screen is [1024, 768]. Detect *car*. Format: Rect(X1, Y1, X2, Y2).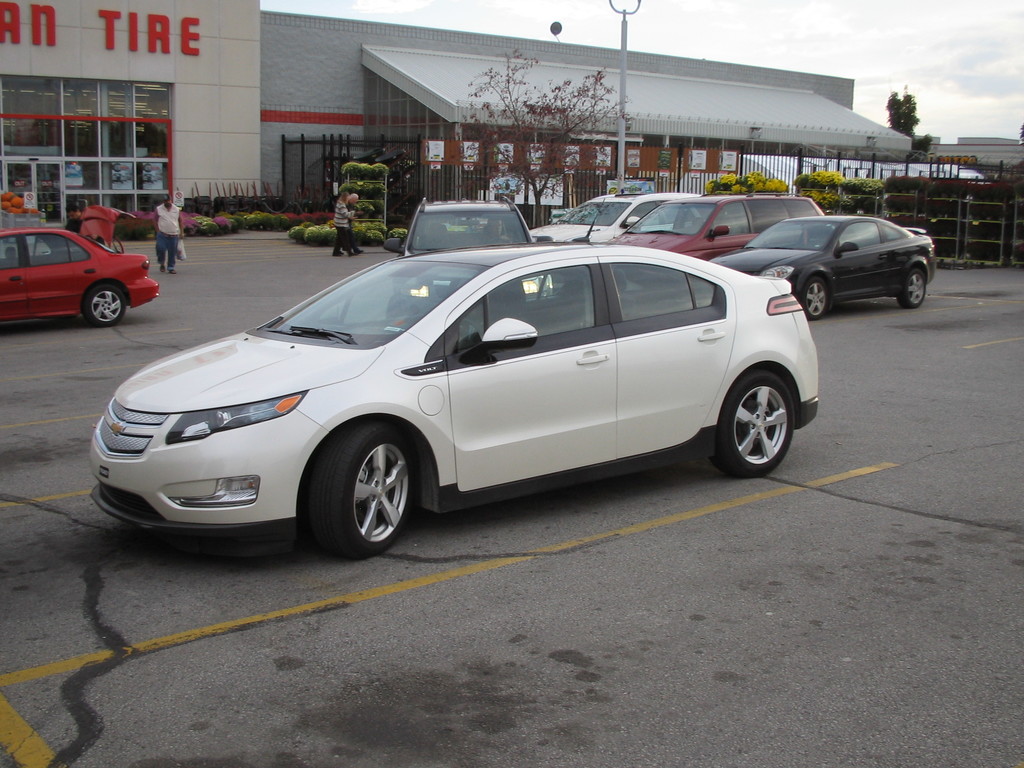
Rect(0, 228, 177, 319).
